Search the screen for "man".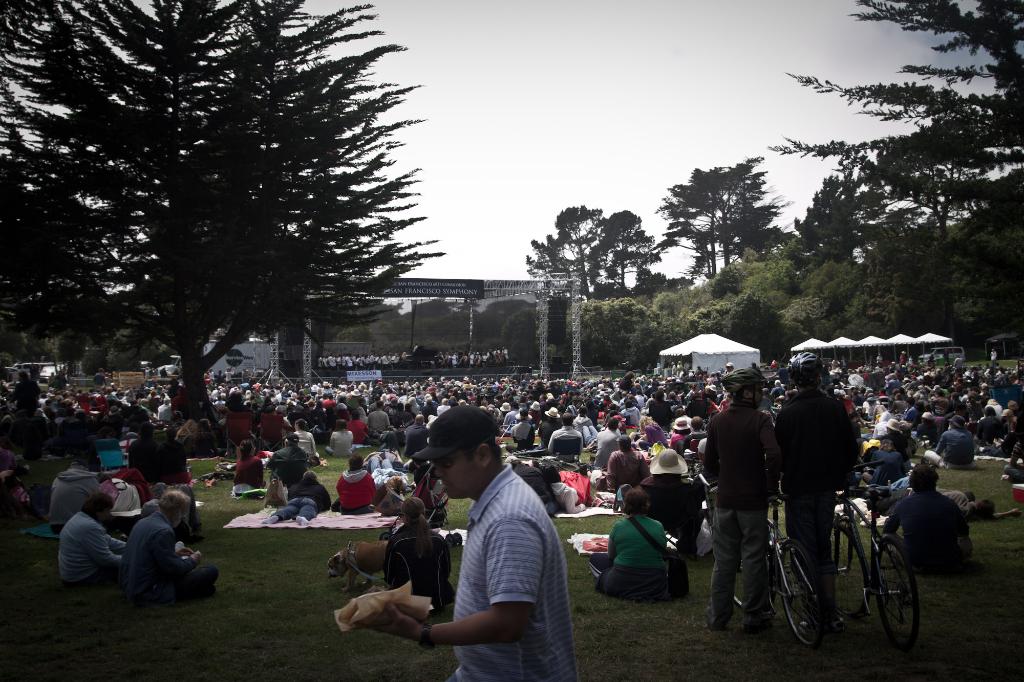
Found at 260,470,331,526.
